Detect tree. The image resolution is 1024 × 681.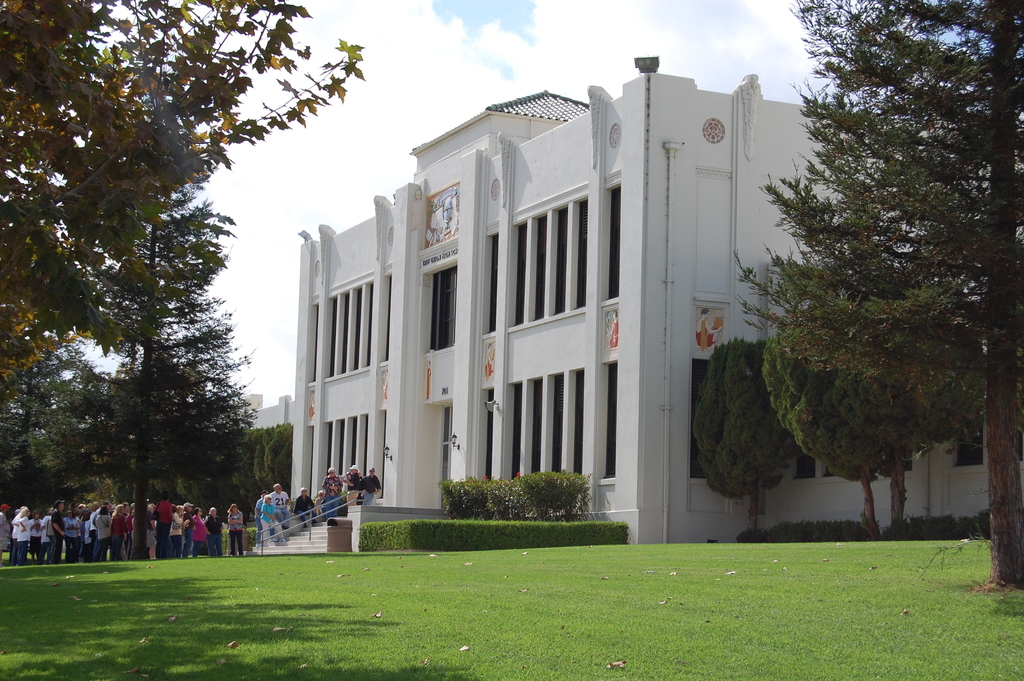
[694, 339, 800, 541].
